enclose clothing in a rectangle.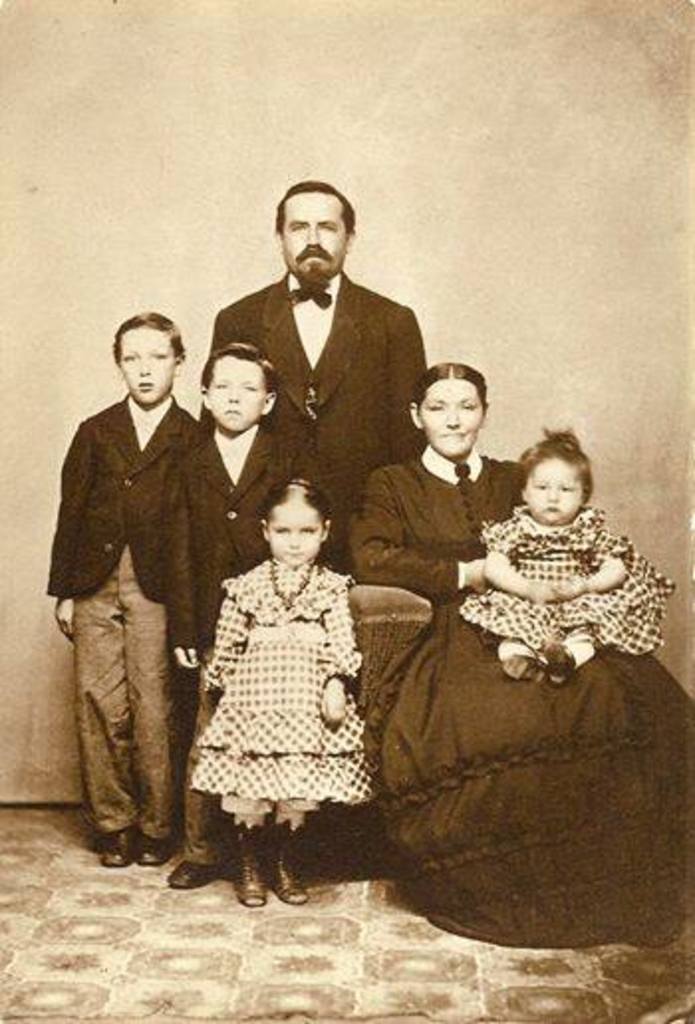
(346, 445, 693, 945).
